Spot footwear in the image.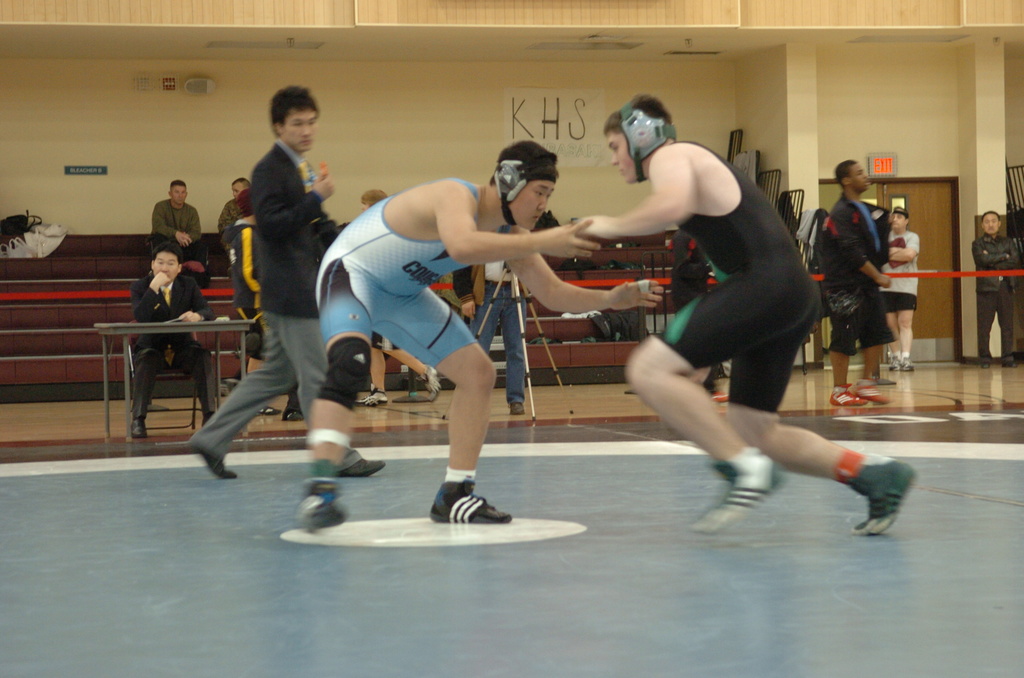
footwear found at 284,412,303,424.
